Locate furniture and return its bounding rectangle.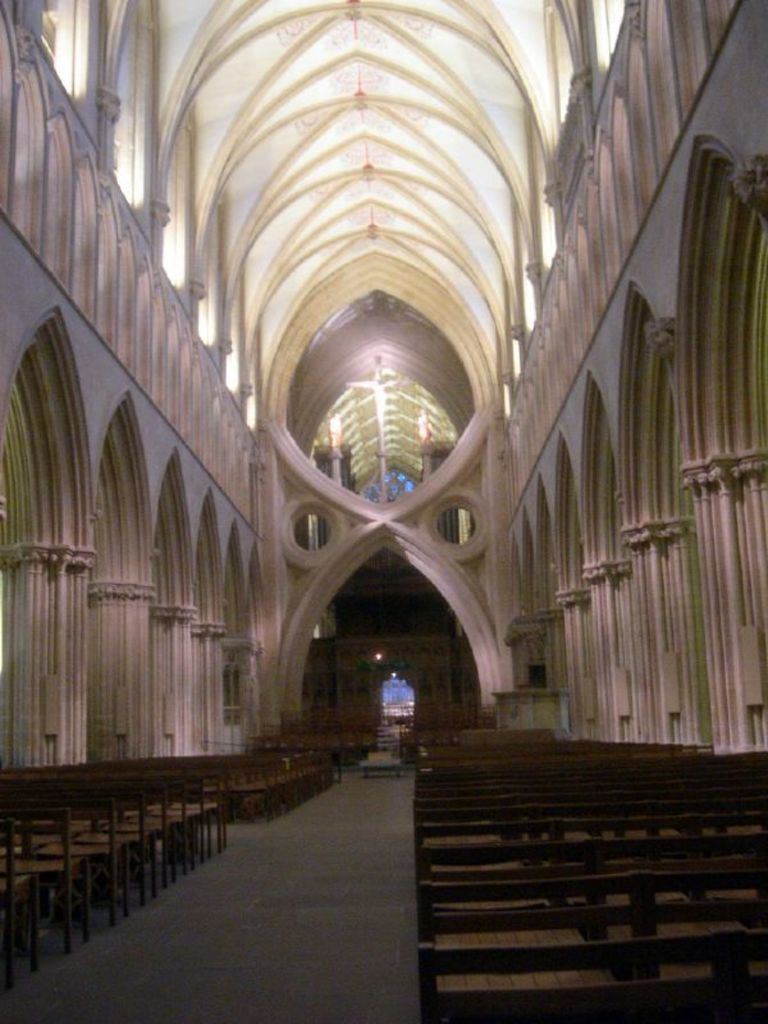
bbox=[360, 759, 401, 778].
